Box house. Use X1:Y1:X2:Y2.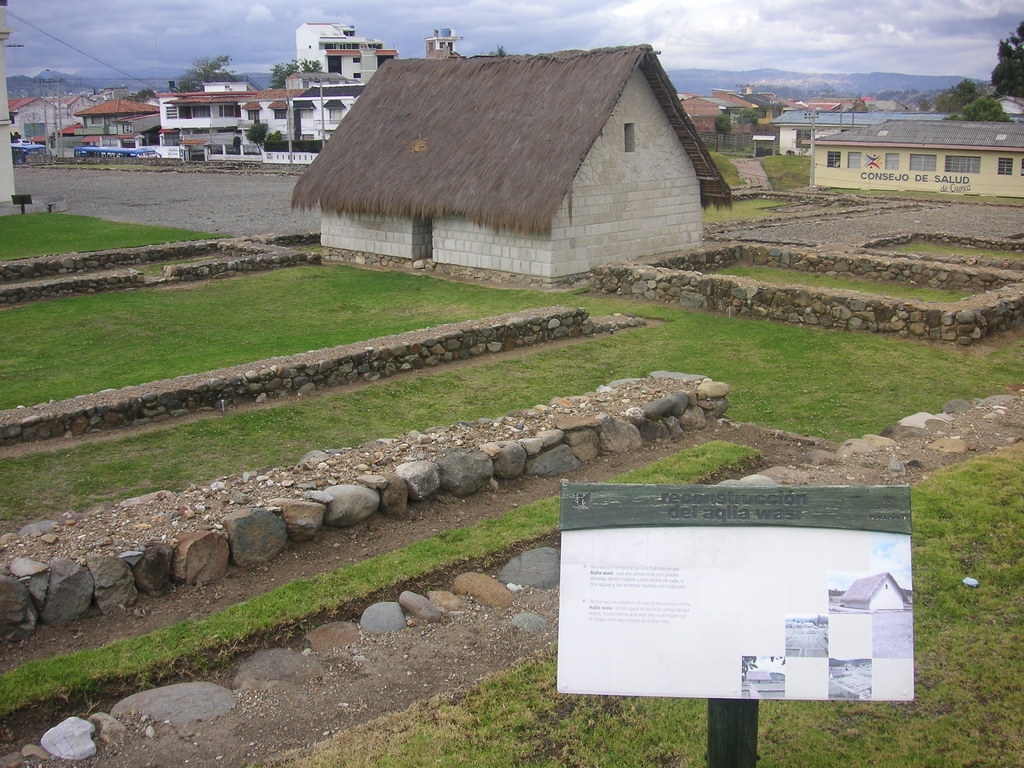
0:90:79:156.
